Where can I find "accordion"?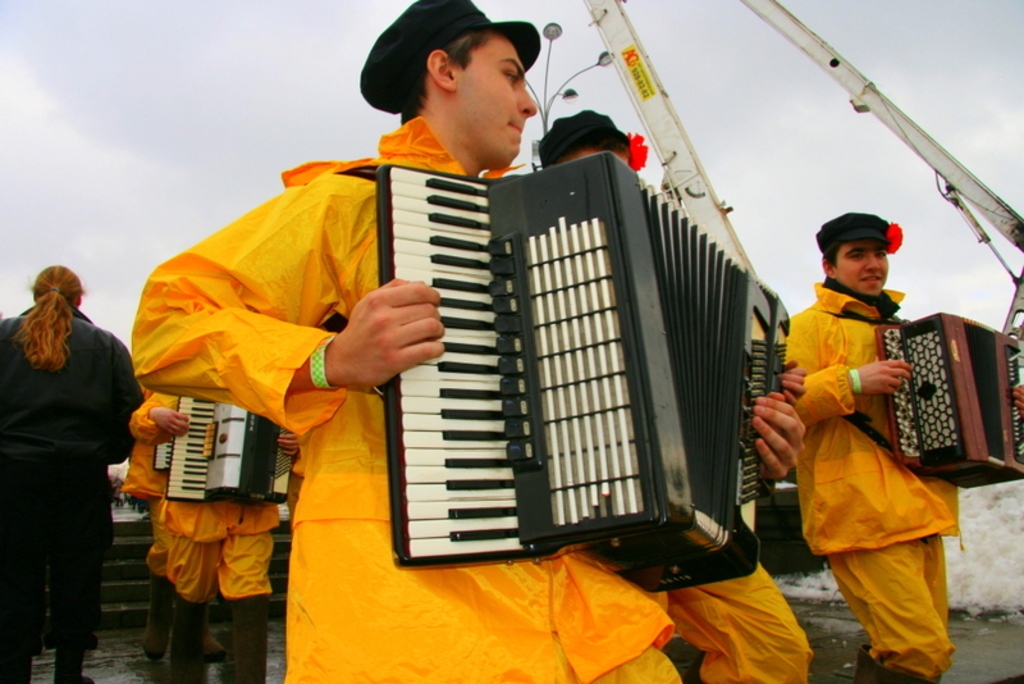
You can find it at [159, 387, 301, 503].
